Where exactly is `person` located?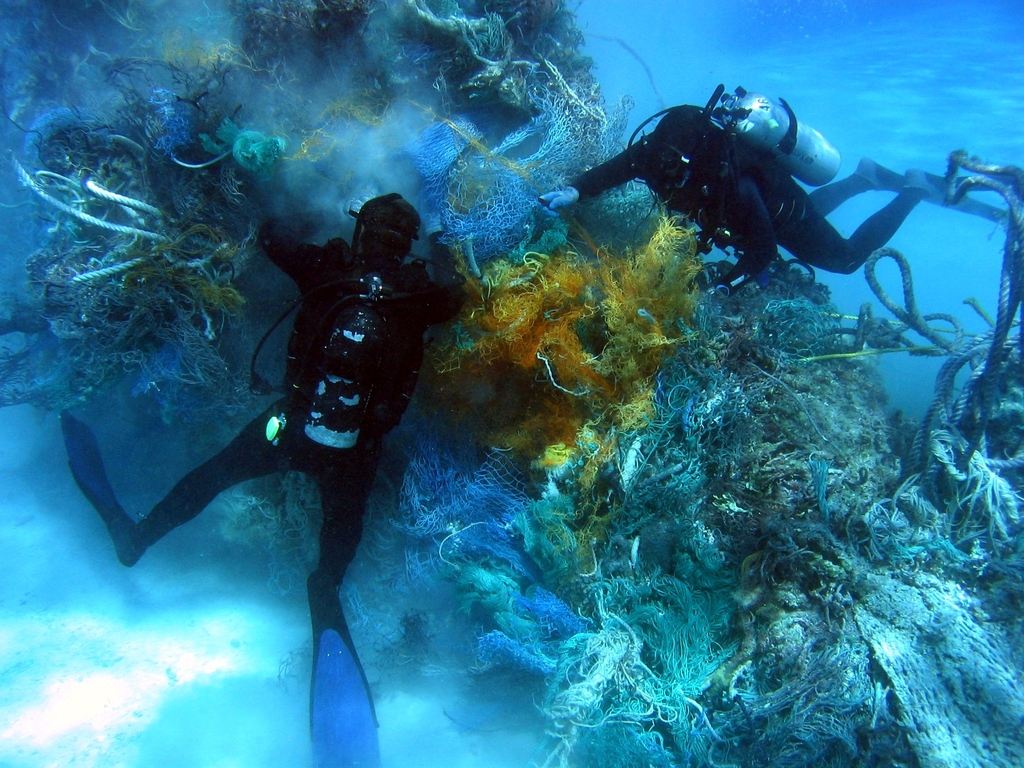
Its bounding box is Rect(538, 106, 930, 298).
